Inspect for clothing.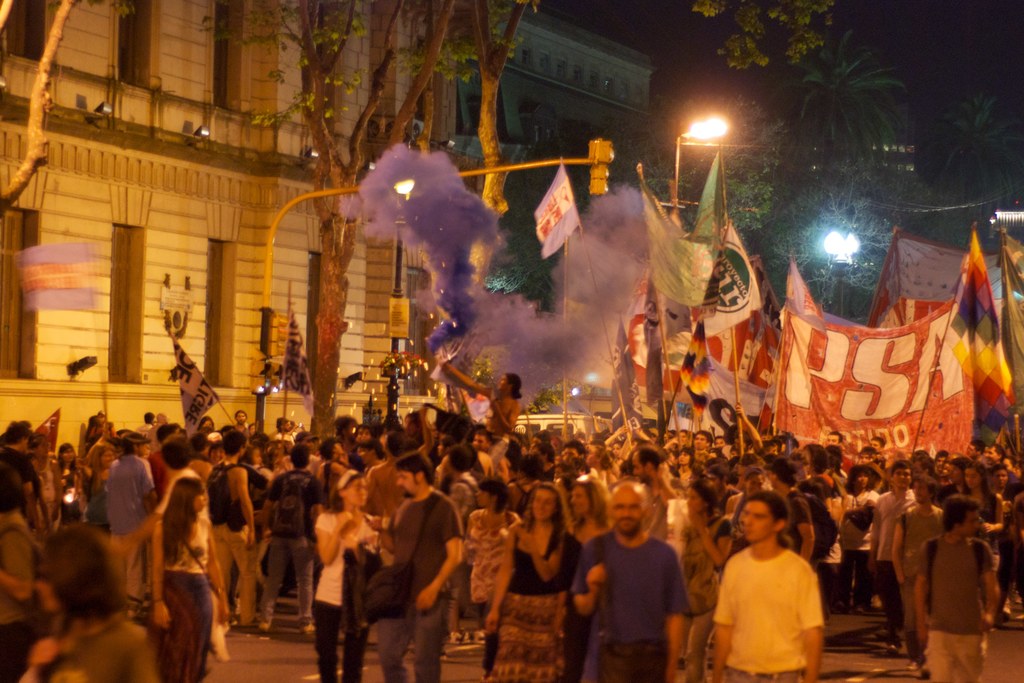
Inspection: pyautogui.locateOnScreen(394, 482, 470, 597).
